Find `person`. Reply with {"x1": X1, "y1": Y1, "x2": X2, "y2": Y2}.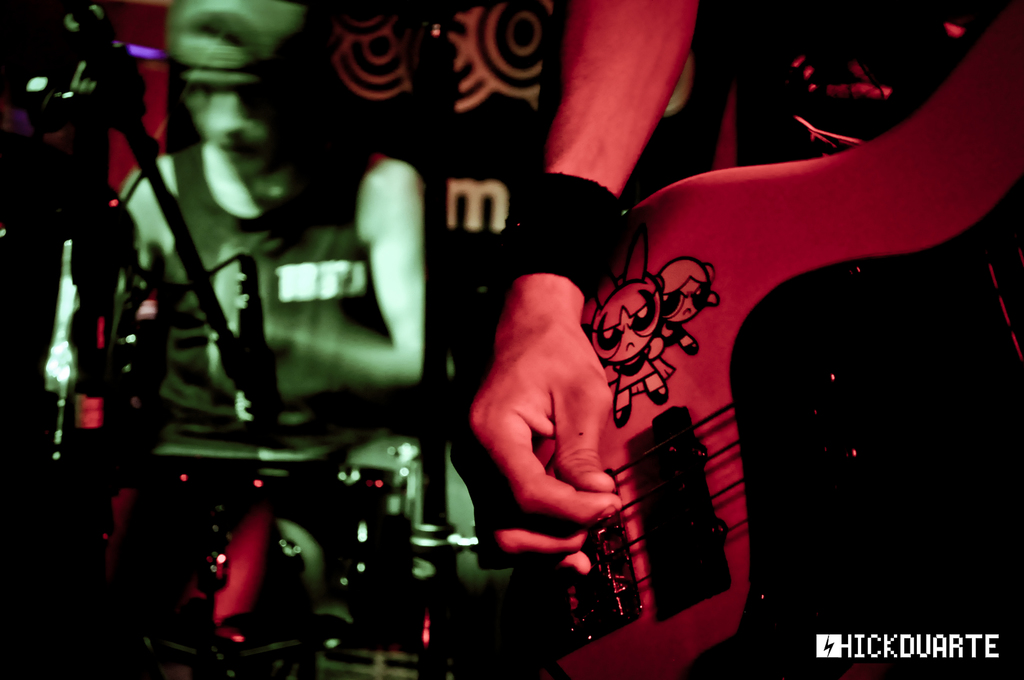
{"x1": 115, "y1": 0, "x2": 557, "y2": 679}.
